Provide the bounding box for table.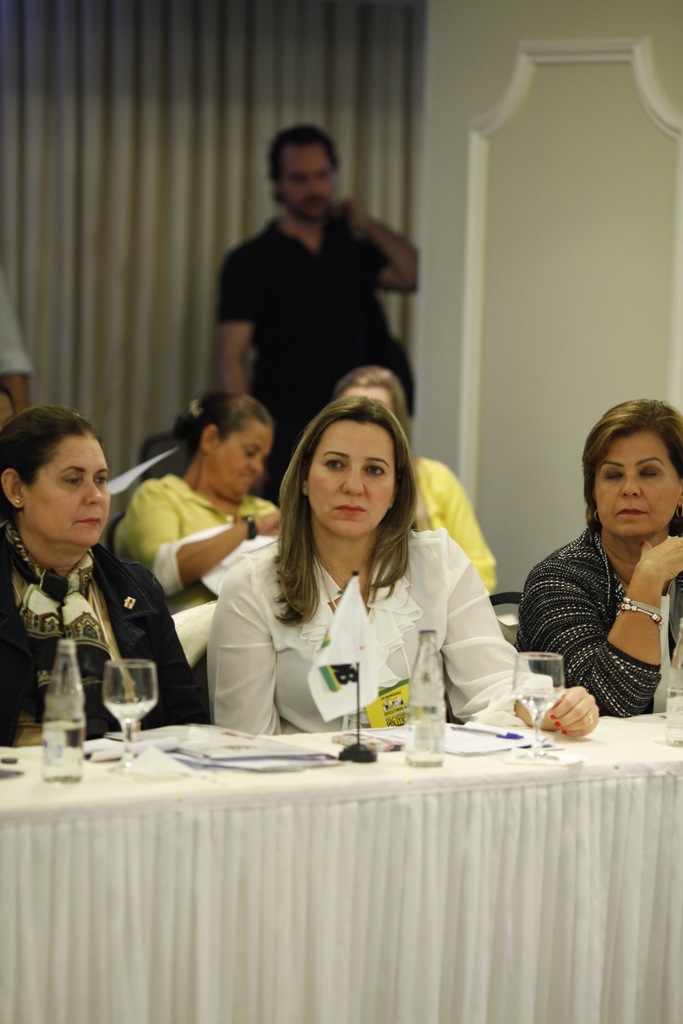
<box>0,724,682,1023</box>.
